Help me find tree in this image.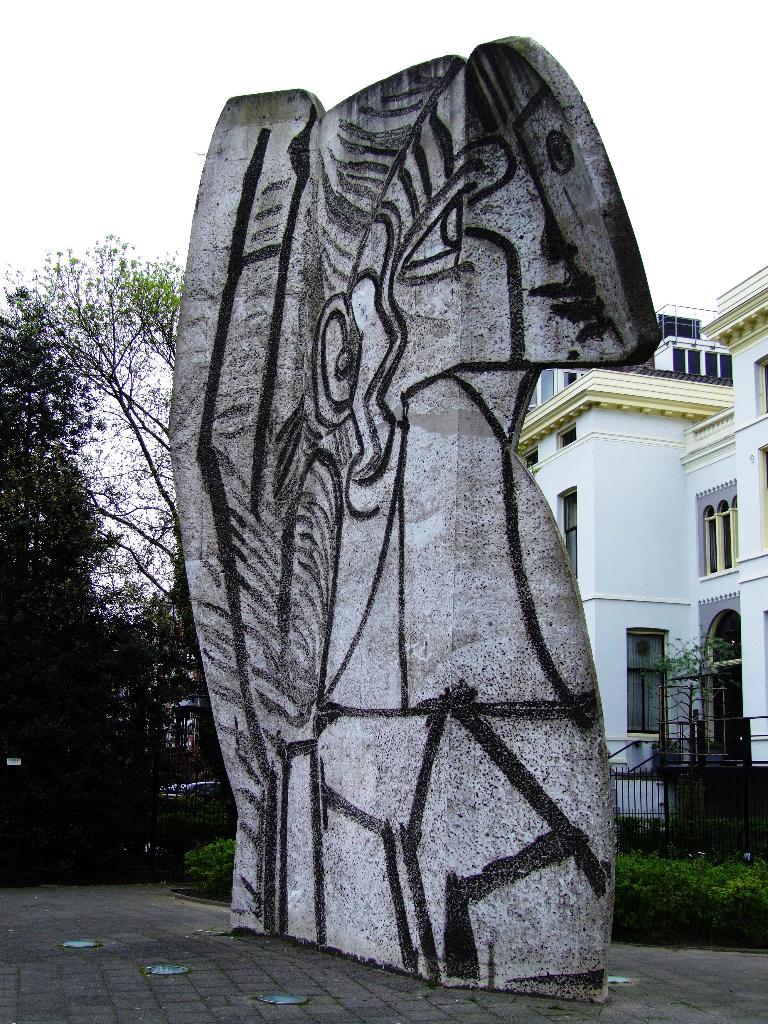
Found it: locate(0, 226, 198, 770).
